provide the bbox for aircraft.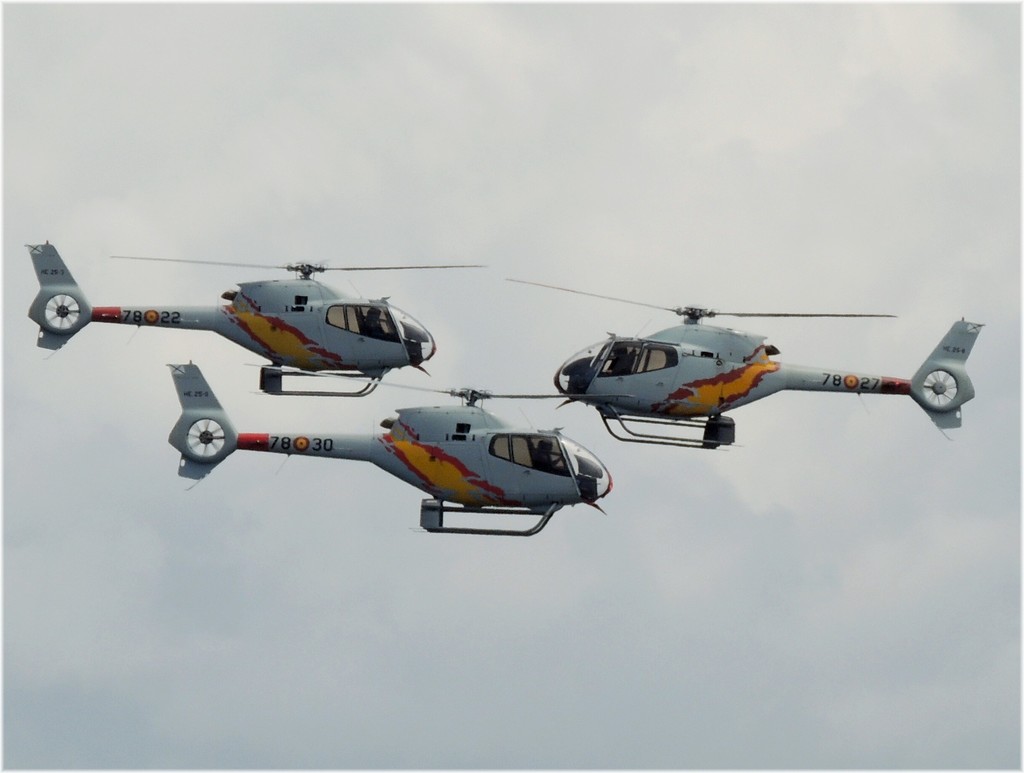
{"left": 44, "top": 244, "right": 512, "bottom": 352}.
